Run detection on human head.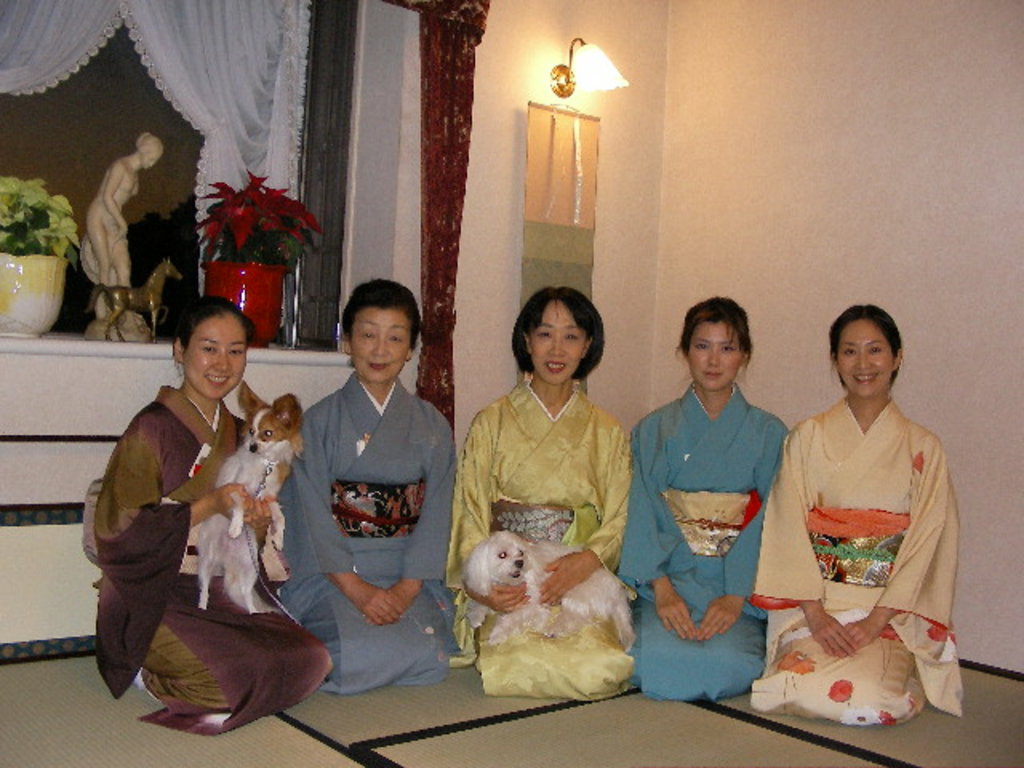
Result: box(341, 275, 426, 389).
